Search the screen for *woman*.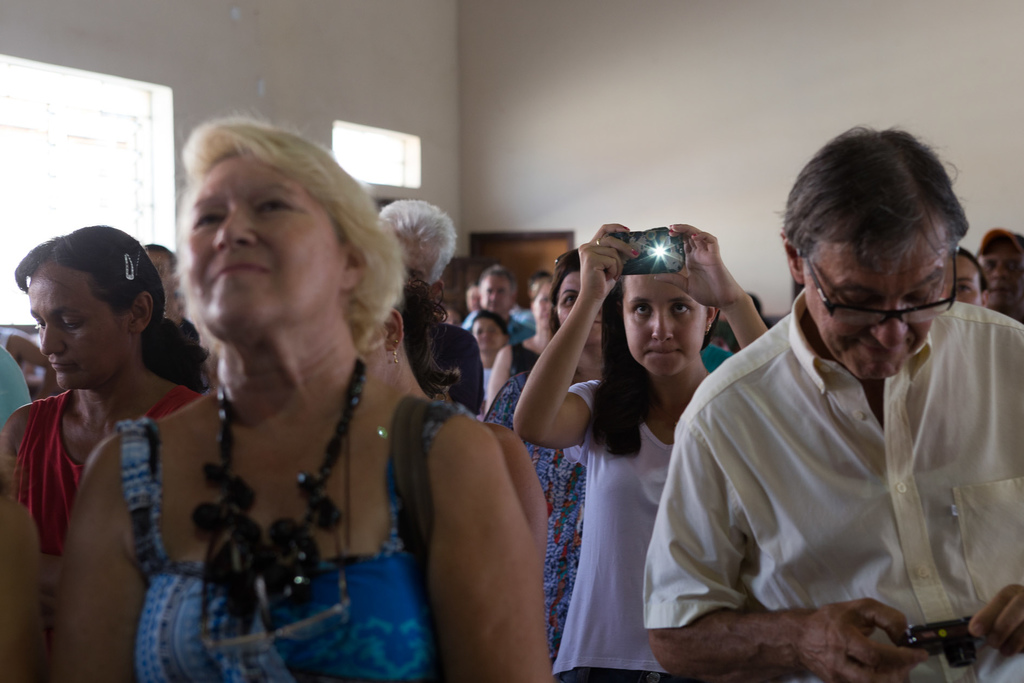
Found at 481,273,557,409.
